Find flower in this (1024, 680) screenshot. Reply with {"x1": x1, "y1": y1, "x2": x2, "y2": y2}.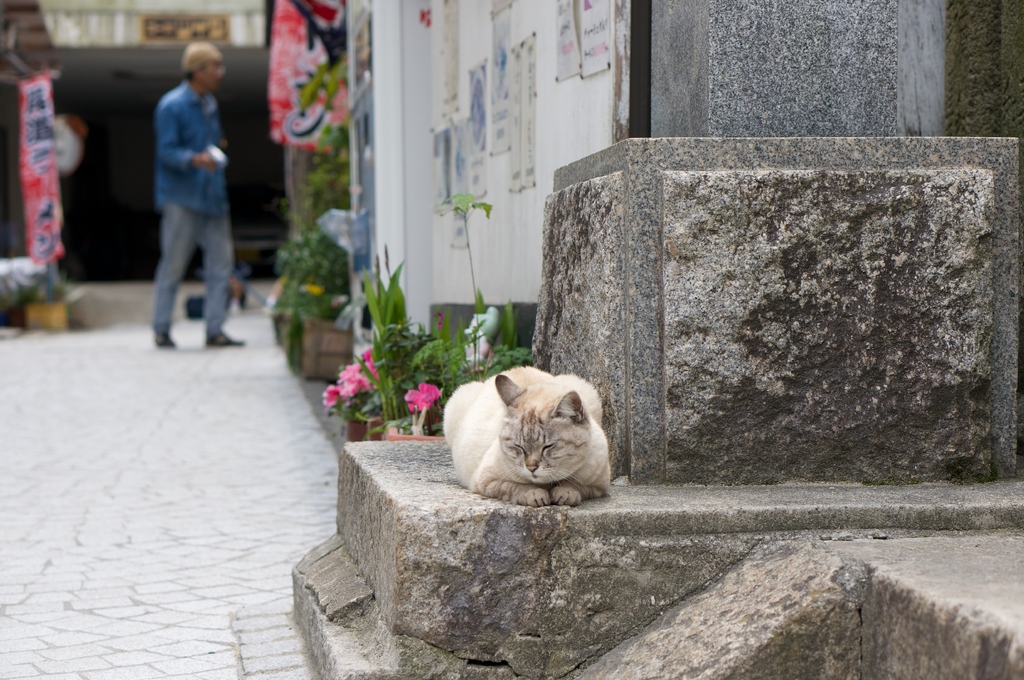
{"x1": 438, "y1": 313, "x2": 447, "y2": 328}.
